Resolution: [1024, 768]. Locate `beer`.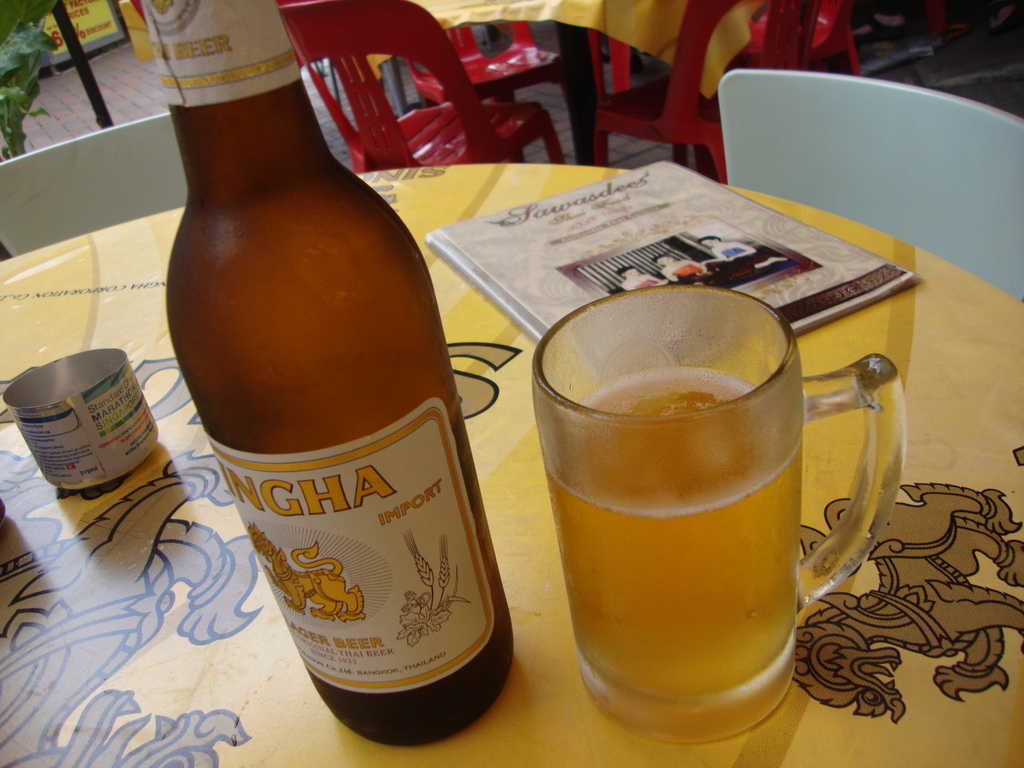
rect(140, 0, 514, 749).
